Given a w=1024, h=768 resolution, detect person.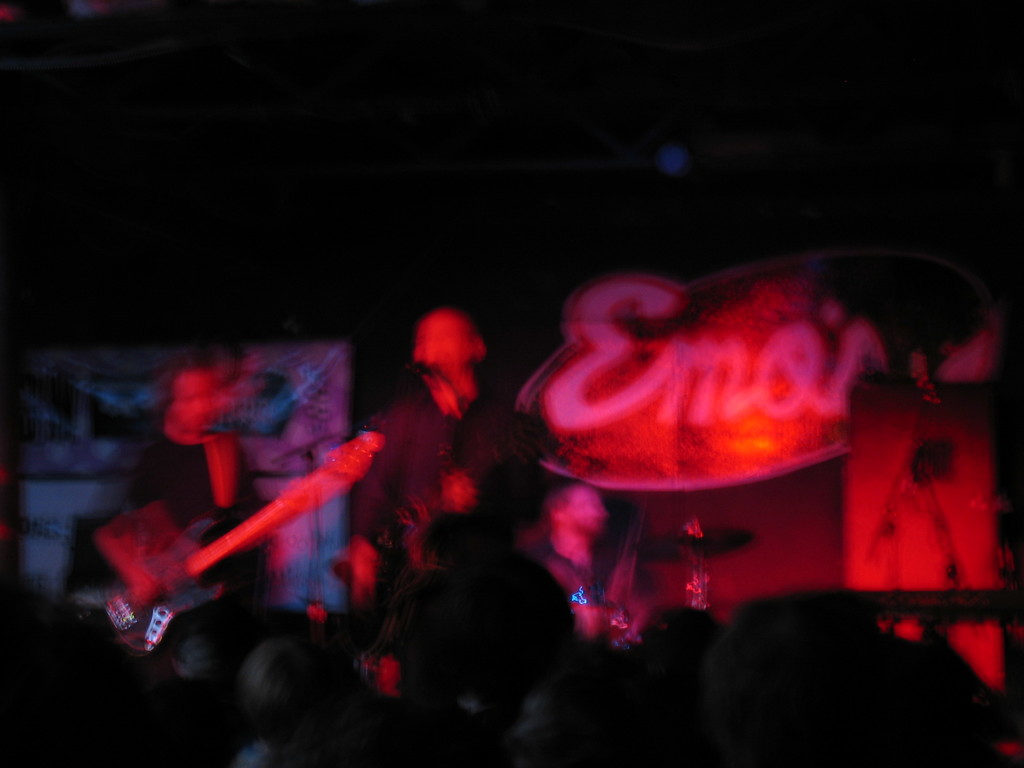
locate(629, 602, 733, 683).
